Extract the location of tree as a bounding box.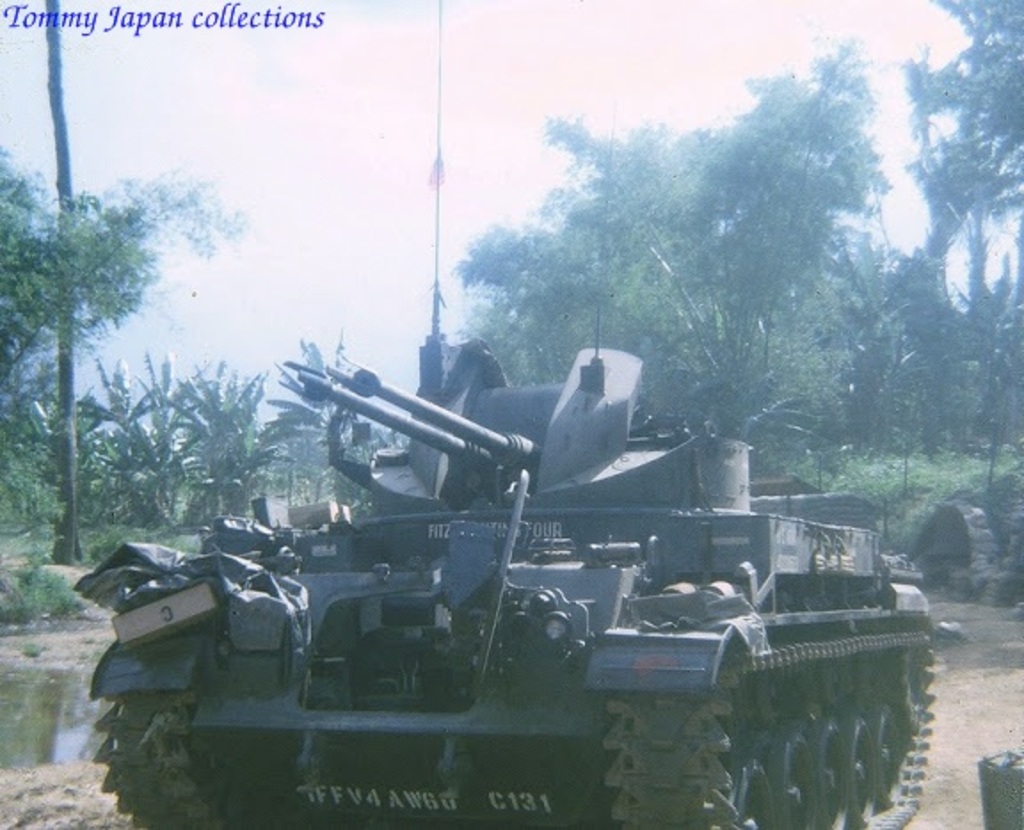
detection(21, 0, 91, 578).
